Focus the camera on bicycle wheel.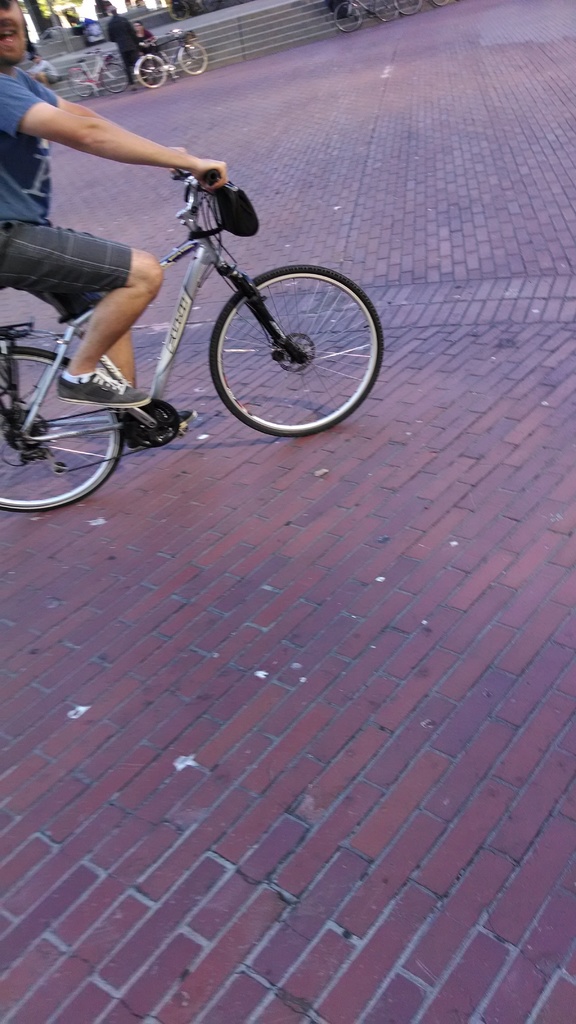
Focus region: (179, 43, 210, 78).
